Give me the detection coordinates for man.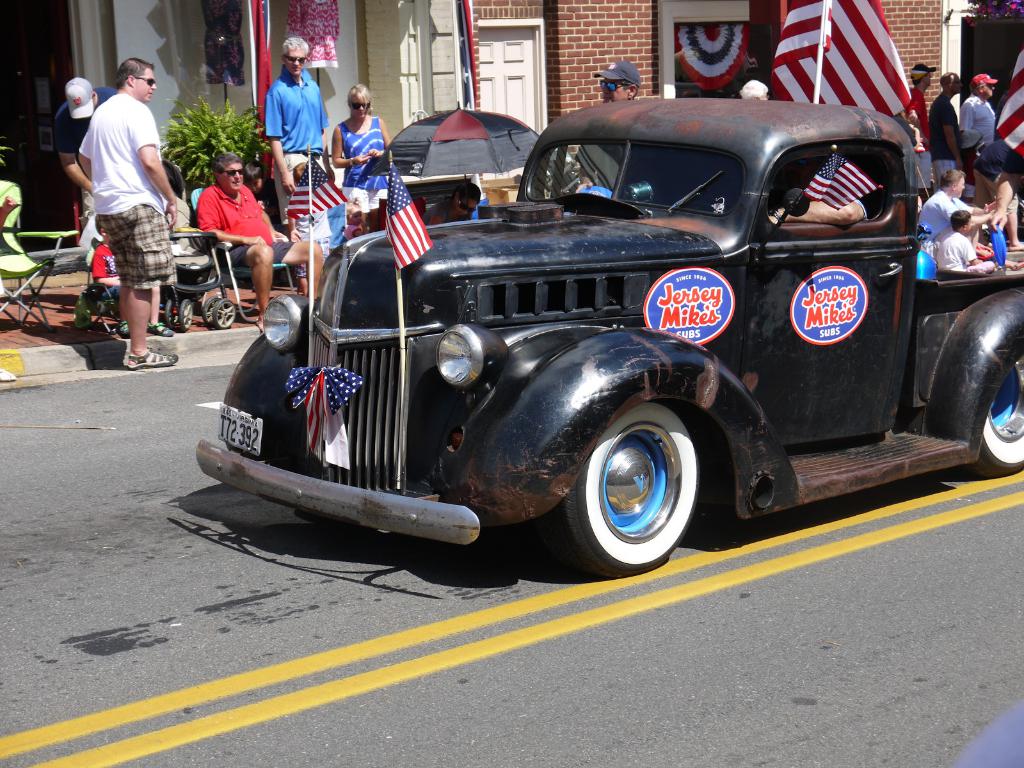
box=[76, 57, 179, 369].
